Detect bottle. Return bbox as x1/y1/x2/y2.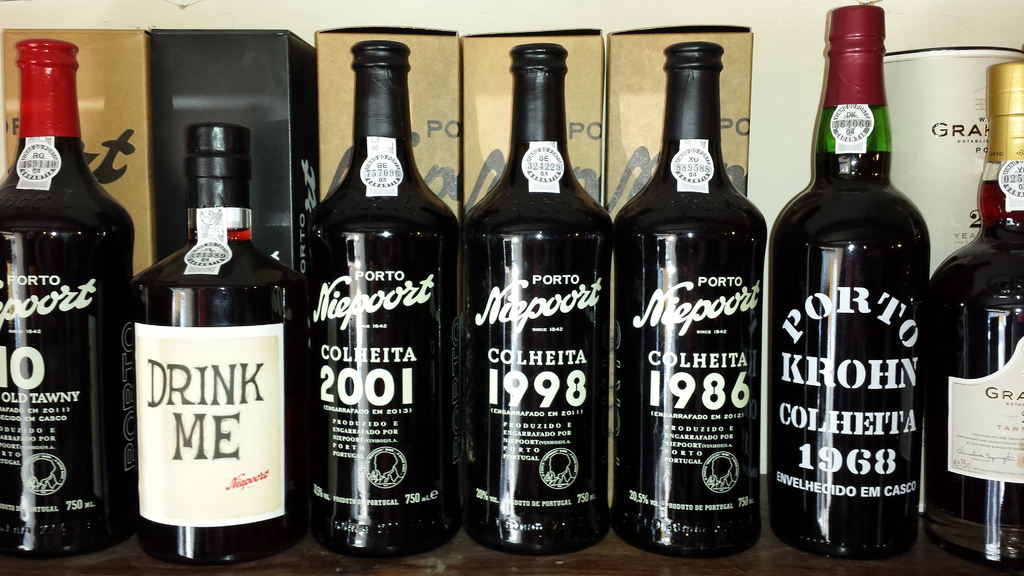
931/58/1023/575.
